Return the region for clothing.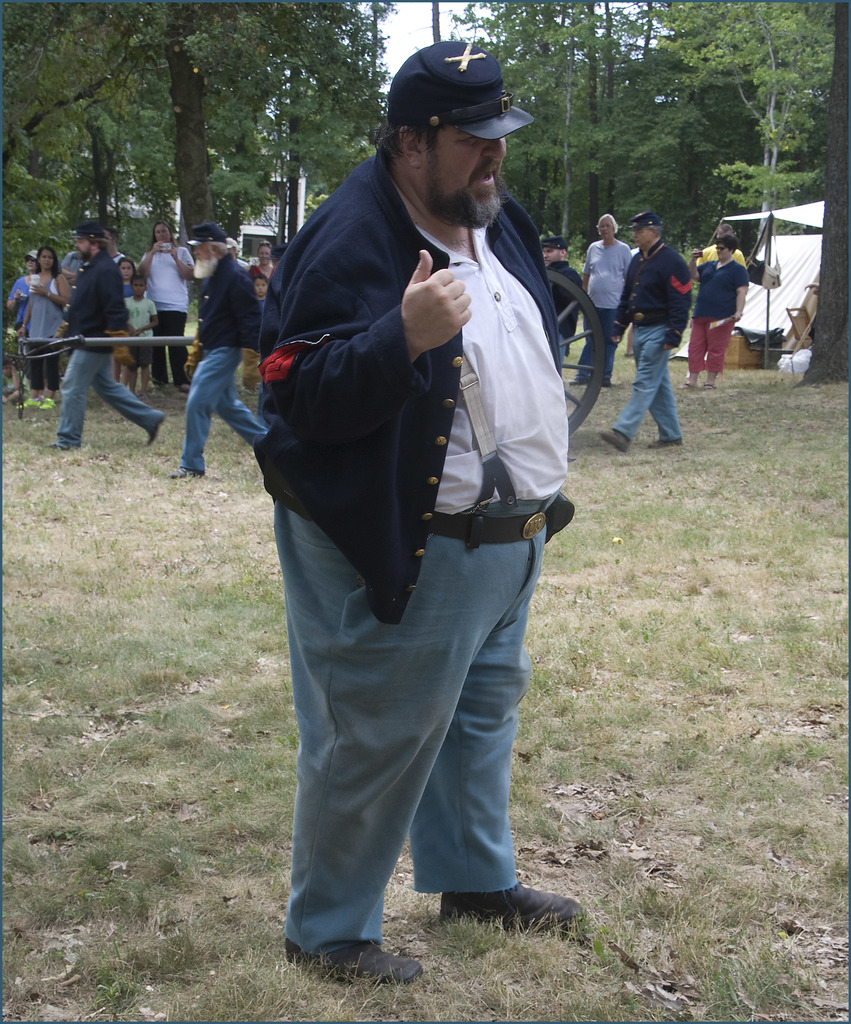
60 243 175 452.
